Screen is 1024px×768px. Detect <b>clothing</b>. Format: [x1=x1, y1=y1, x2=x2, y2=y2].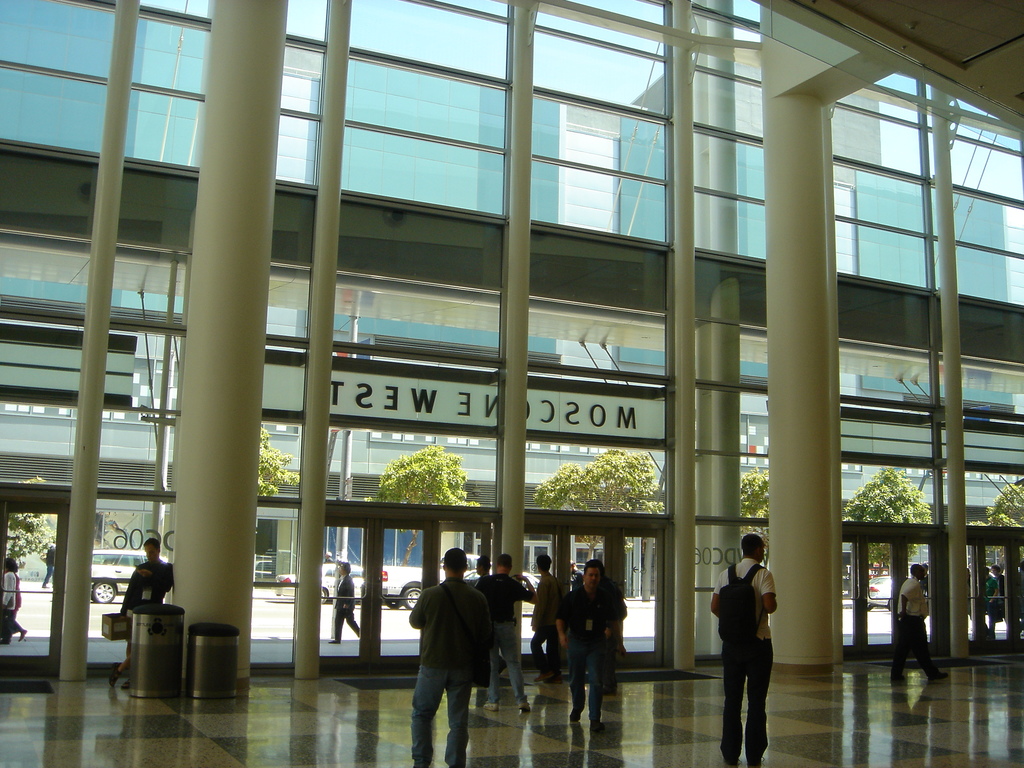
[x1=41, y1=543, x2=50, y2=584].
